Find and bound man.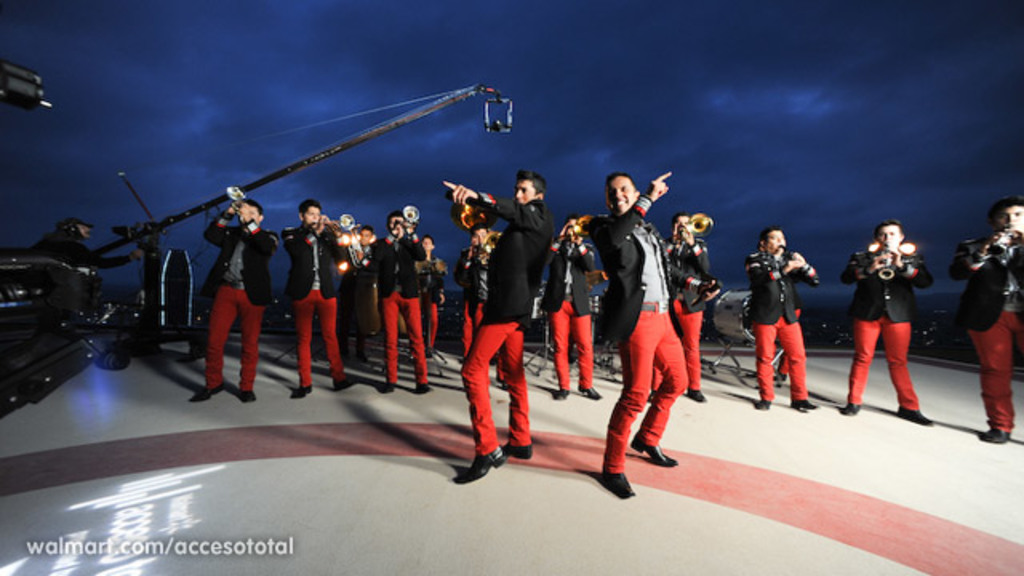
Bound: bbox(581, 168, 675, 499).
